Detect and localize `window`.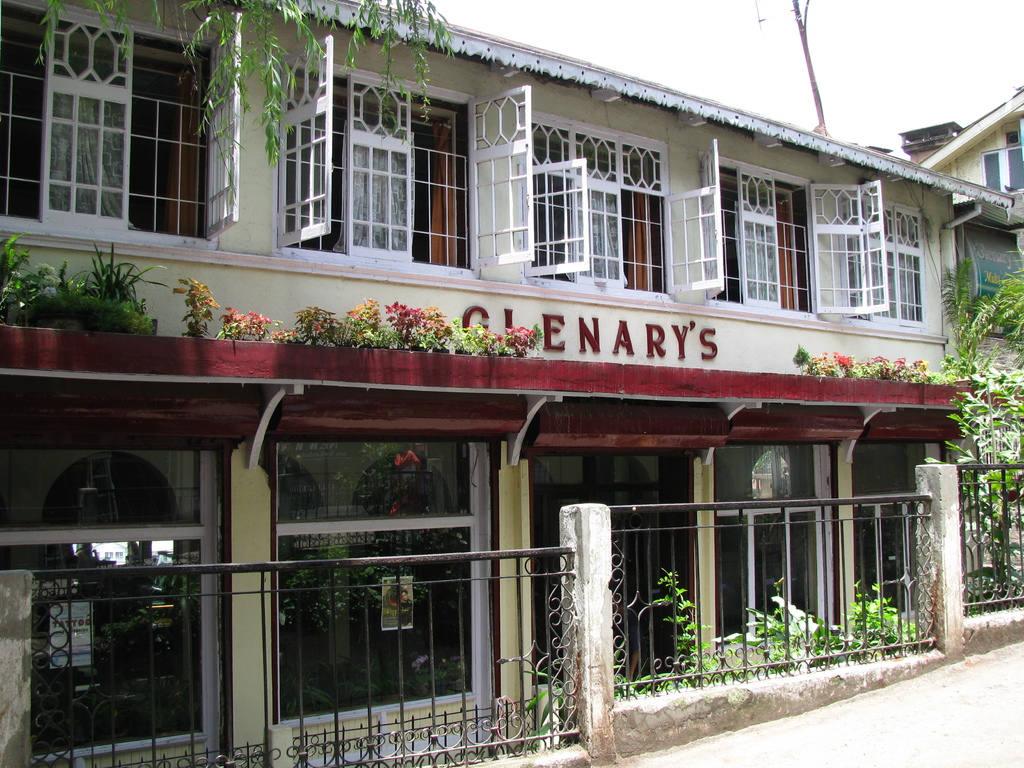
Localized at x1=525 y1=440 x2=701 y2=704.
